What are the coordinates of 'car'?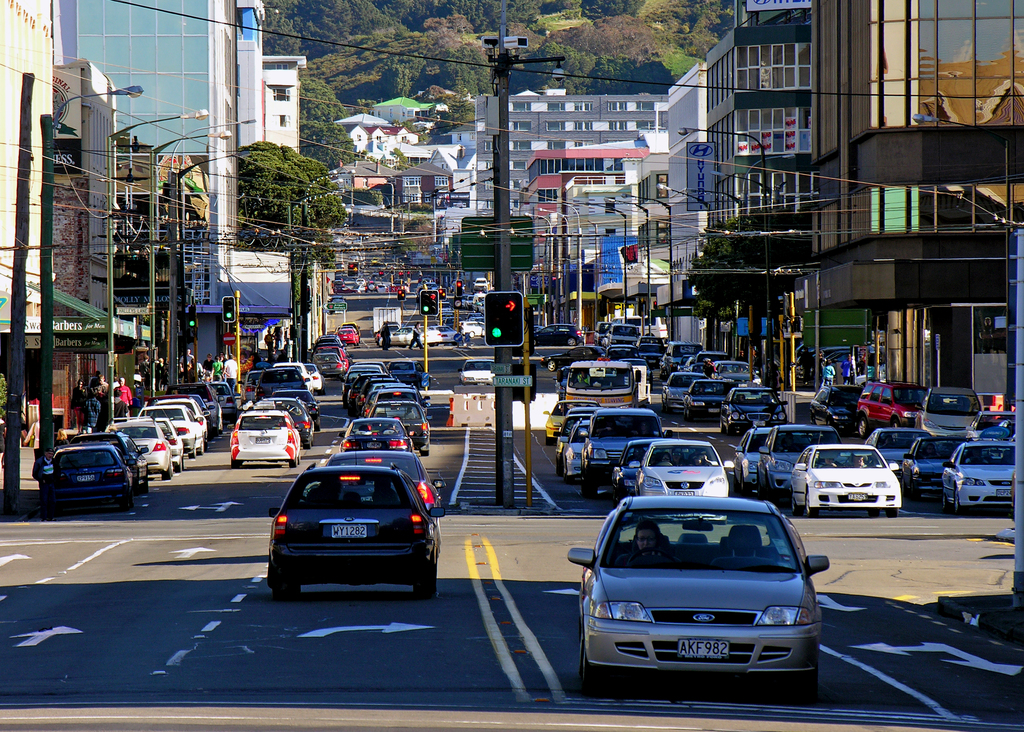
l=614, t=432, r=735, b=518.
